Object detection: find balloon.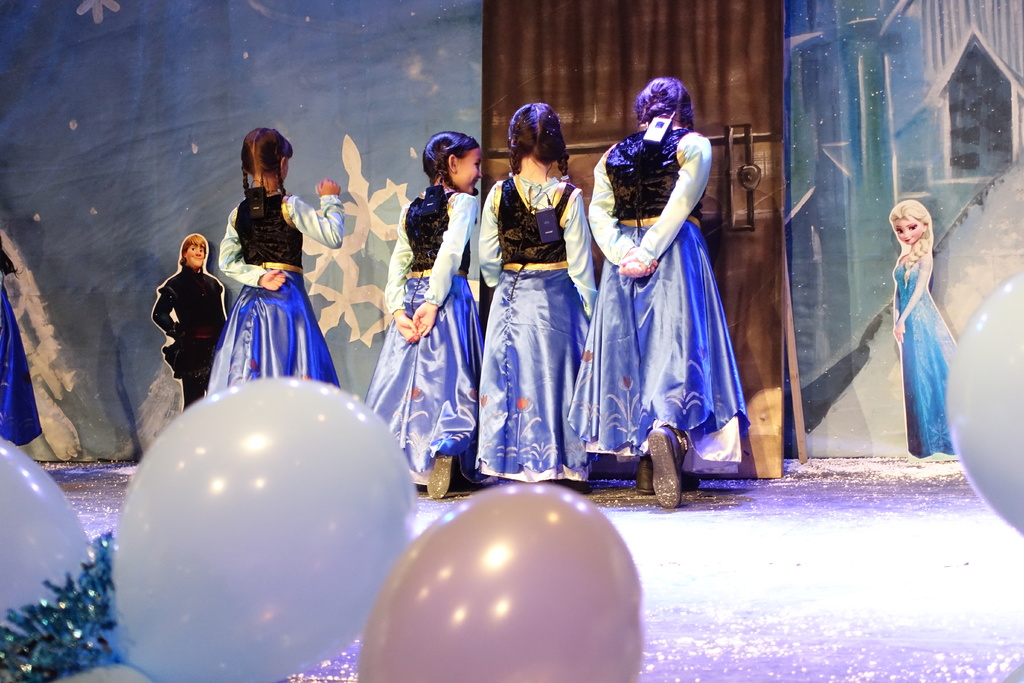
Rect(111, 376, 428, 682).
